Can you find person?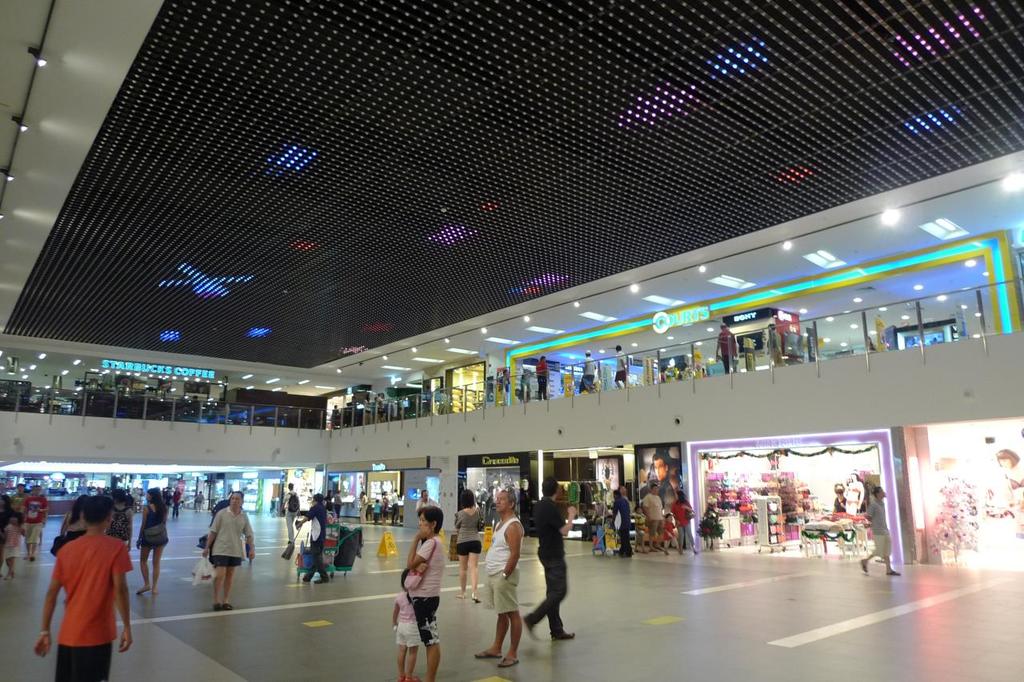
Yes, bounding box: box=[375, 502, 379, 519].
